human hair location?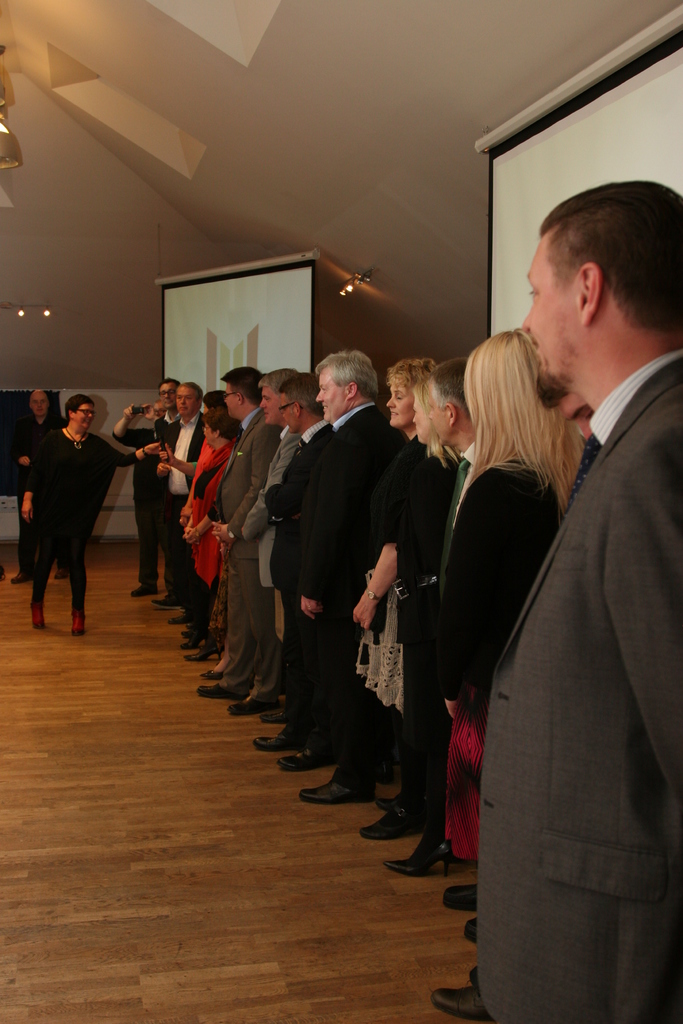
left=471, top=326, right=590, bottom=510
